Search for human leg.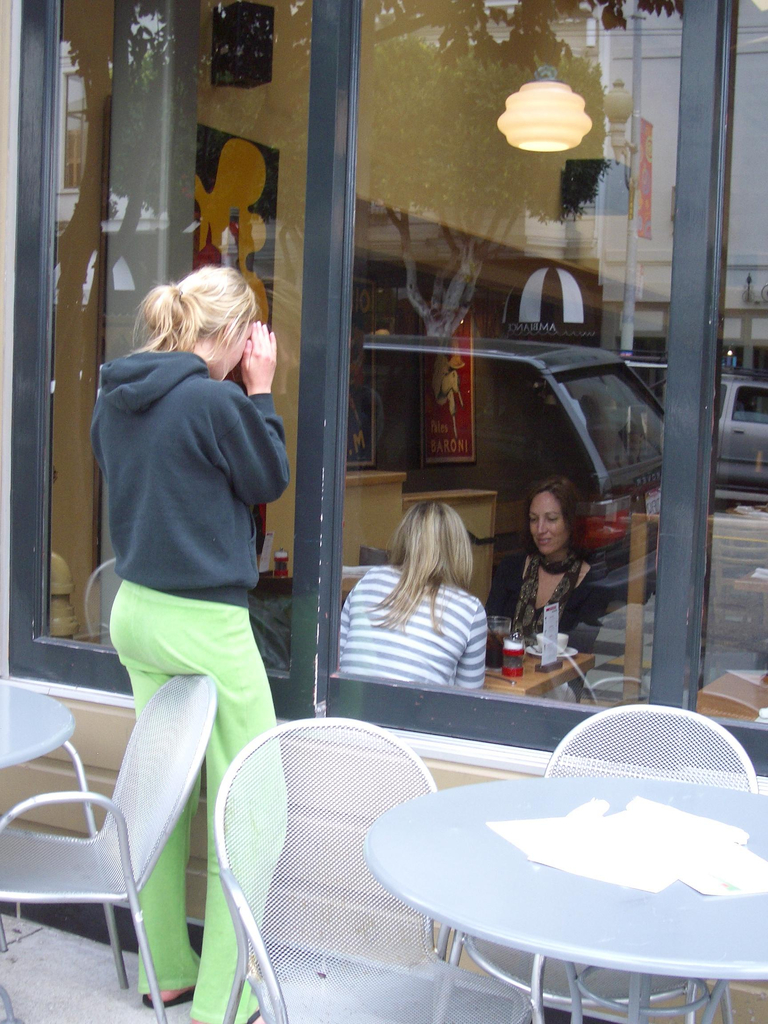
Found at 111 583 203 1001.
